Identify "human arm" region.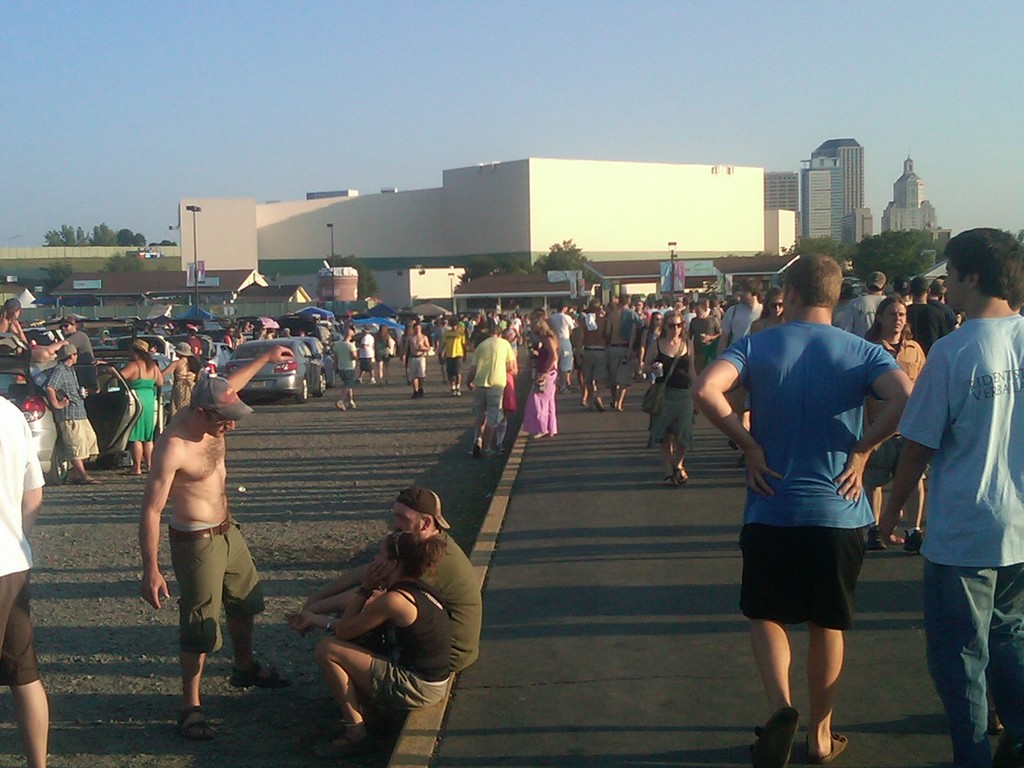
Region: (86, 362, 134, 378).
